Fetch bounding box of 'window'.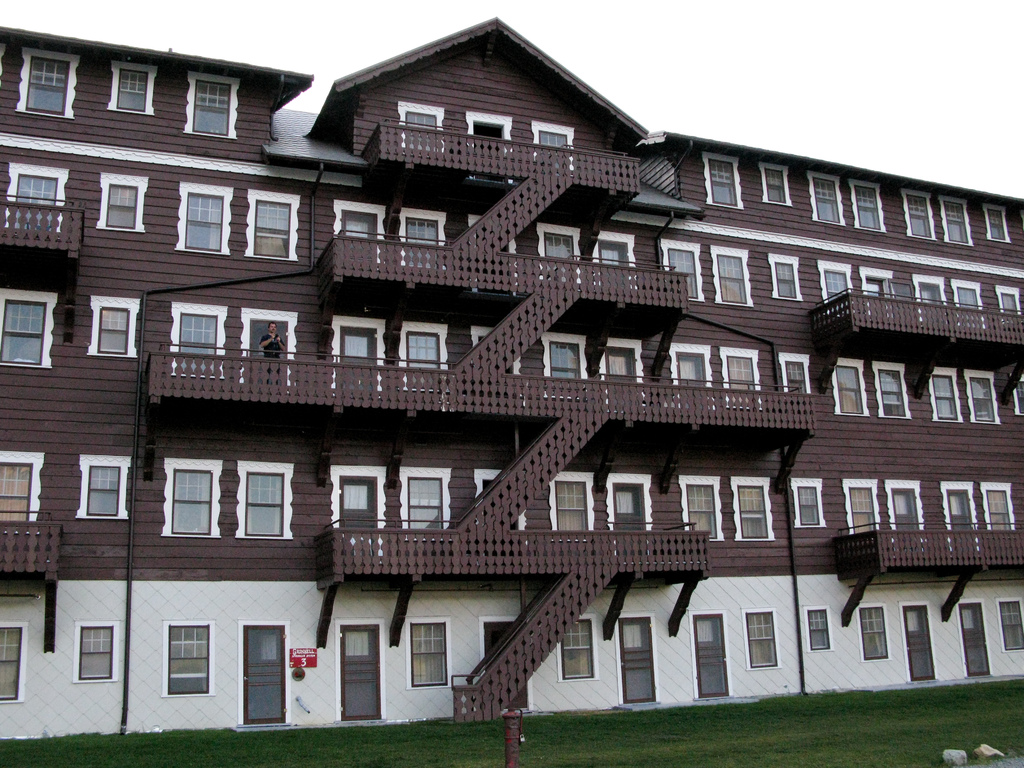
Bbox: bbox=[102, 54, 161, 118].
